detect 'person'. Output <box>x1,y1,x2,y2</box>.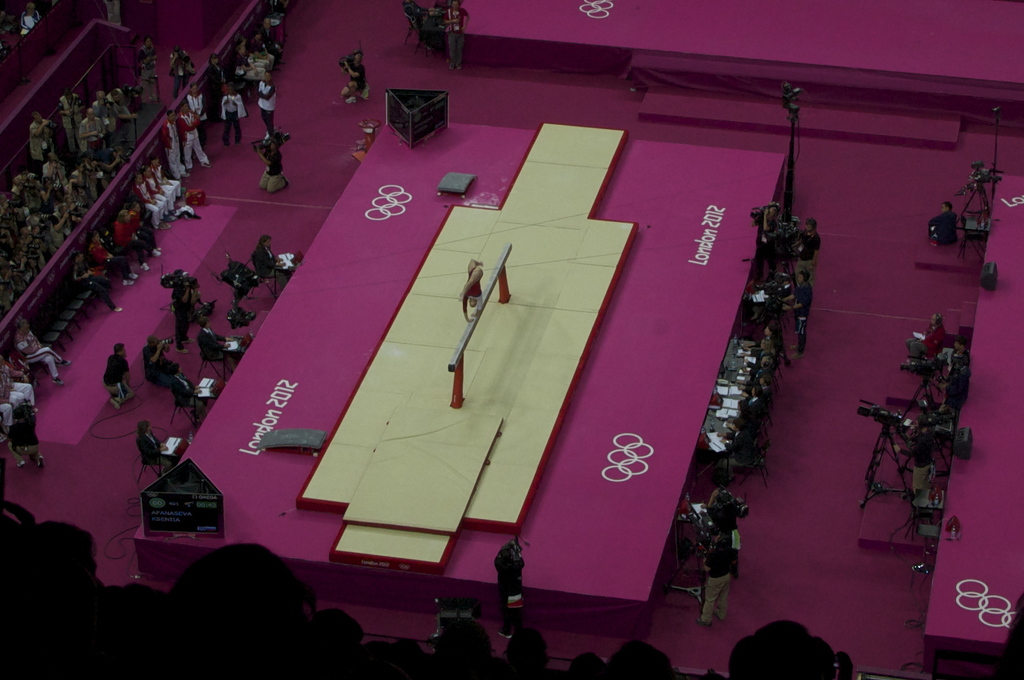
<box>0,352,40,406</box>.
